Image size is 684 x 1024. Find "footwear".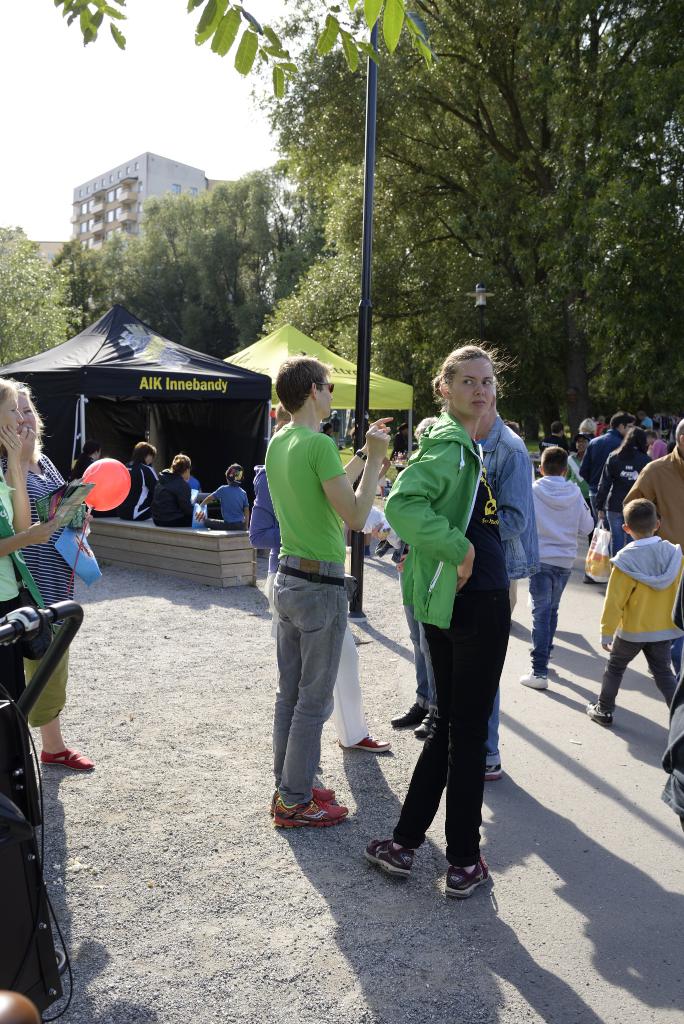
[x1=364, y1=836, x2=419, y2=877].
